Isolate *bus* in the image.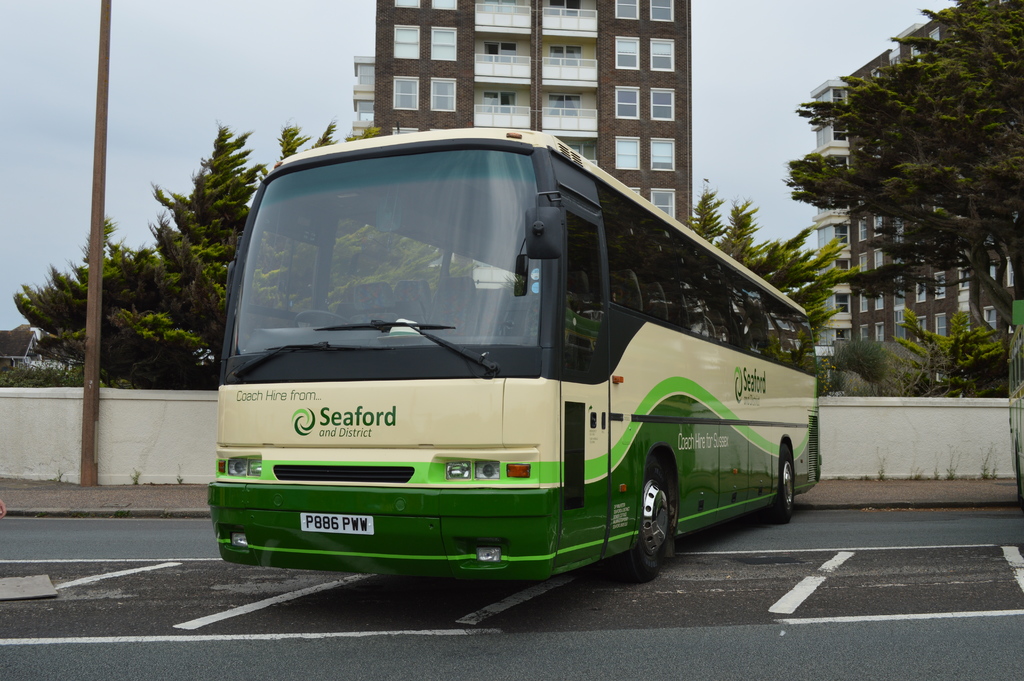
Isolated region: [205,129,822,582].
